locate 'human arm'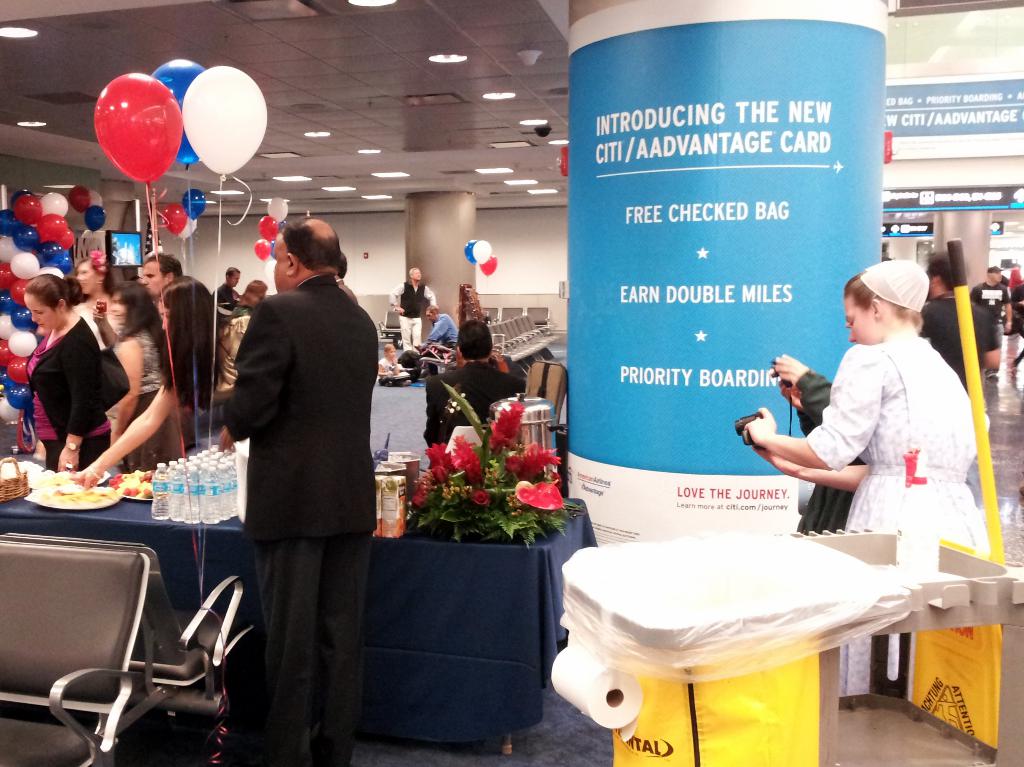
box=[518, 362, 534, 397]
